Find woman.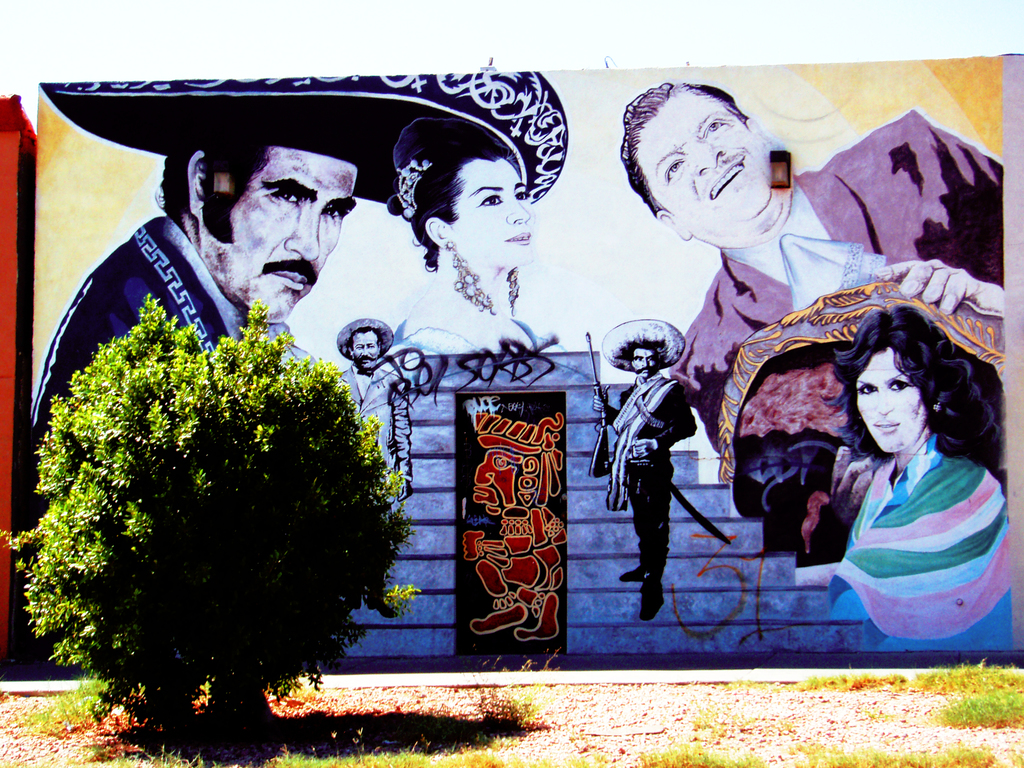
{"x1": 819, "y1": 310, "x2": 1008, "y2": 593}.
